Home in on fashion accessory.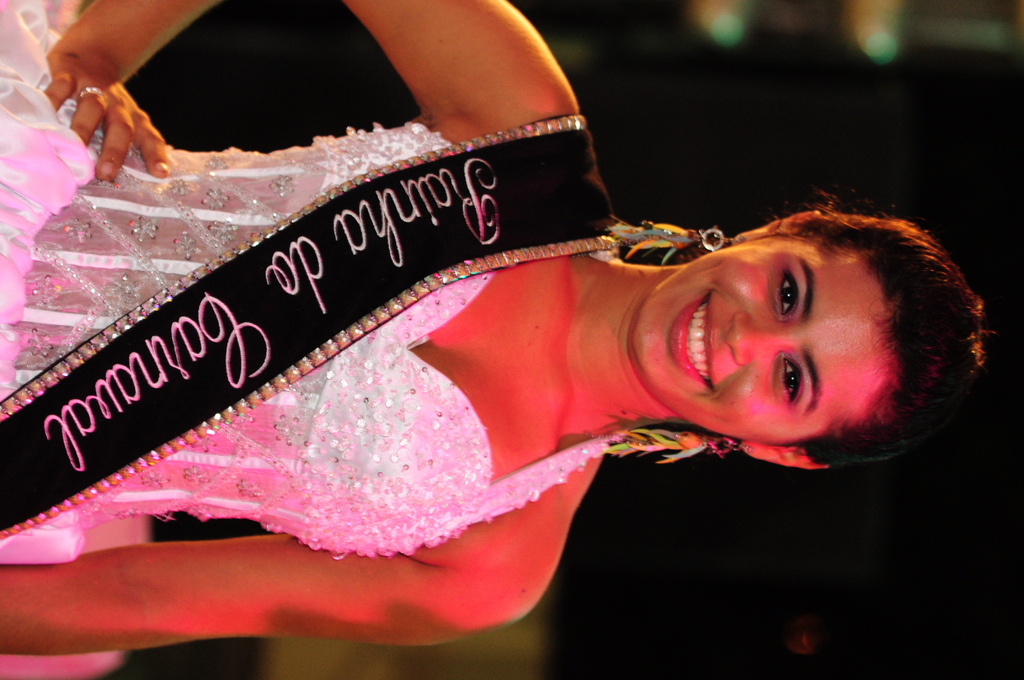
Homed in at left=602, top=425, right=760, bottom=465.
